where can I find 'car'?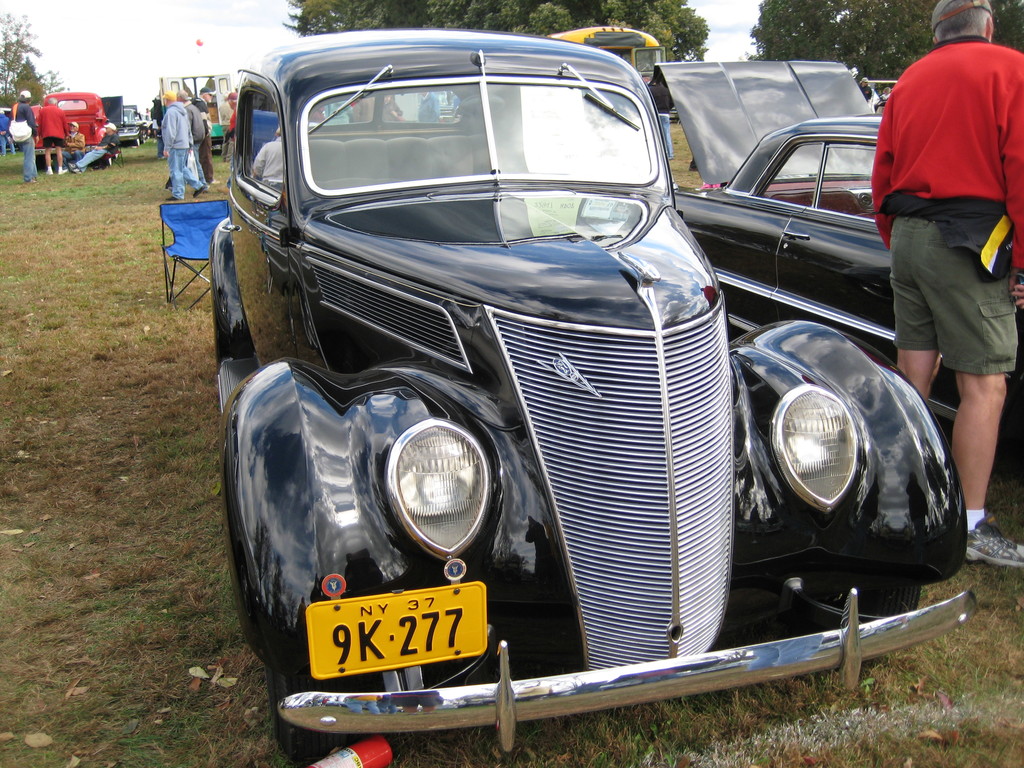
You can find it at <box>30,90,109,168</box>.
